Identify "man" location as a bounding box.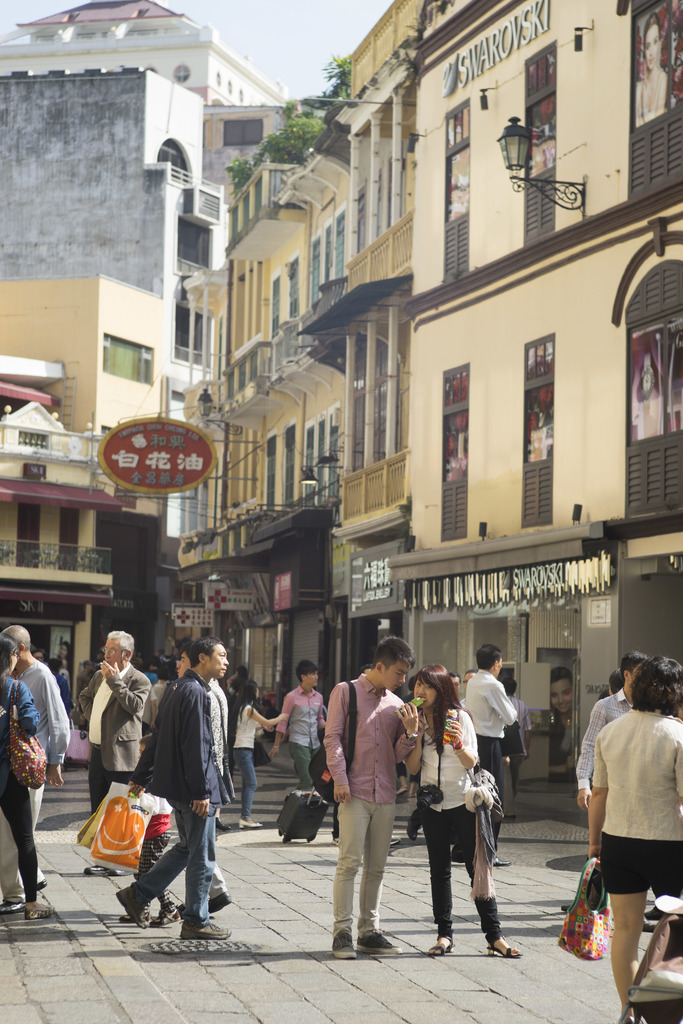
[111,636,242,943].
